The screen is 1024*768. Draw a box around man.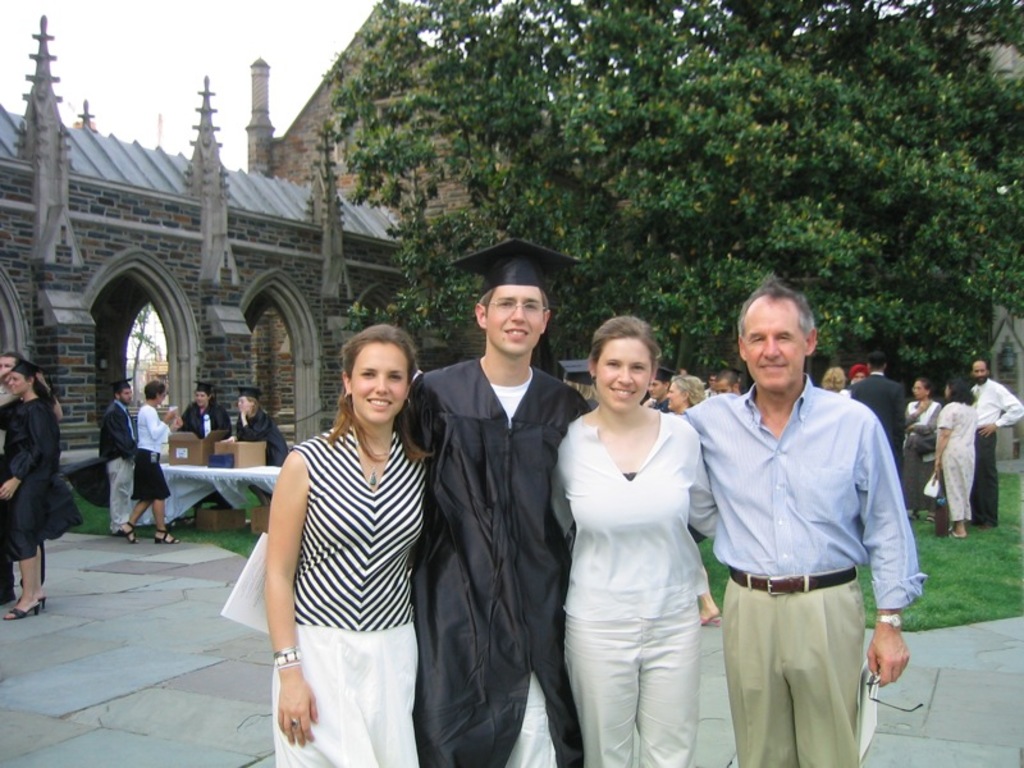
[643,366,669,408].
